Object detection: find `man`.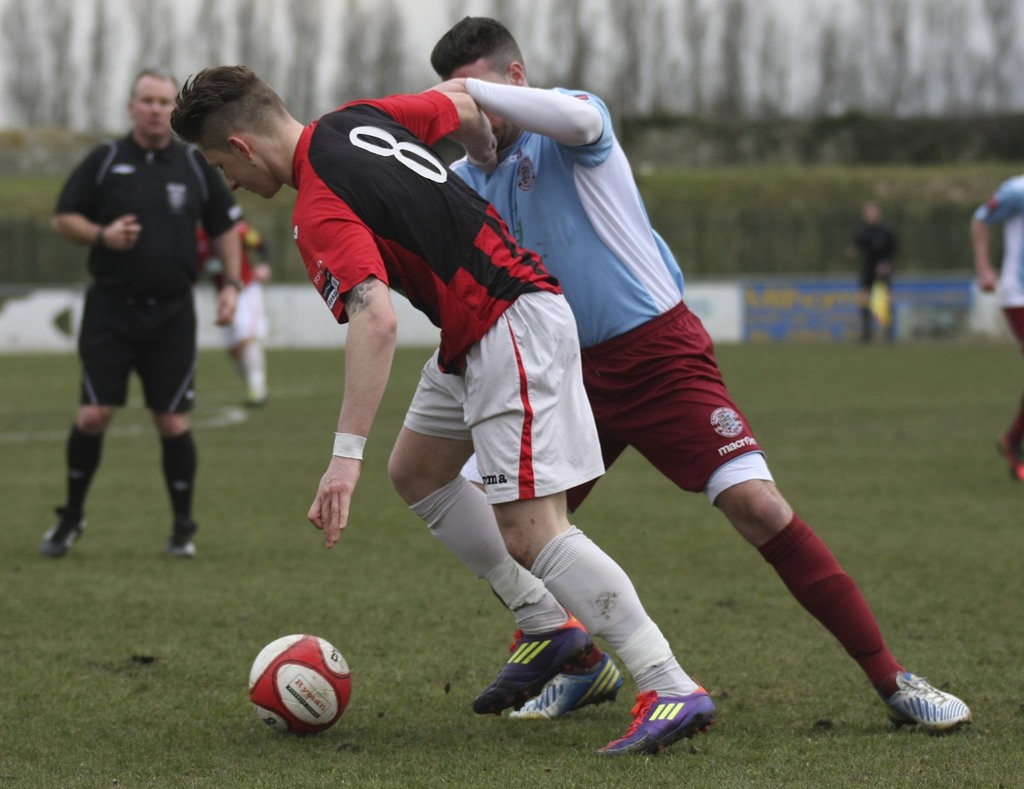
[41, 86, 234, 593].
